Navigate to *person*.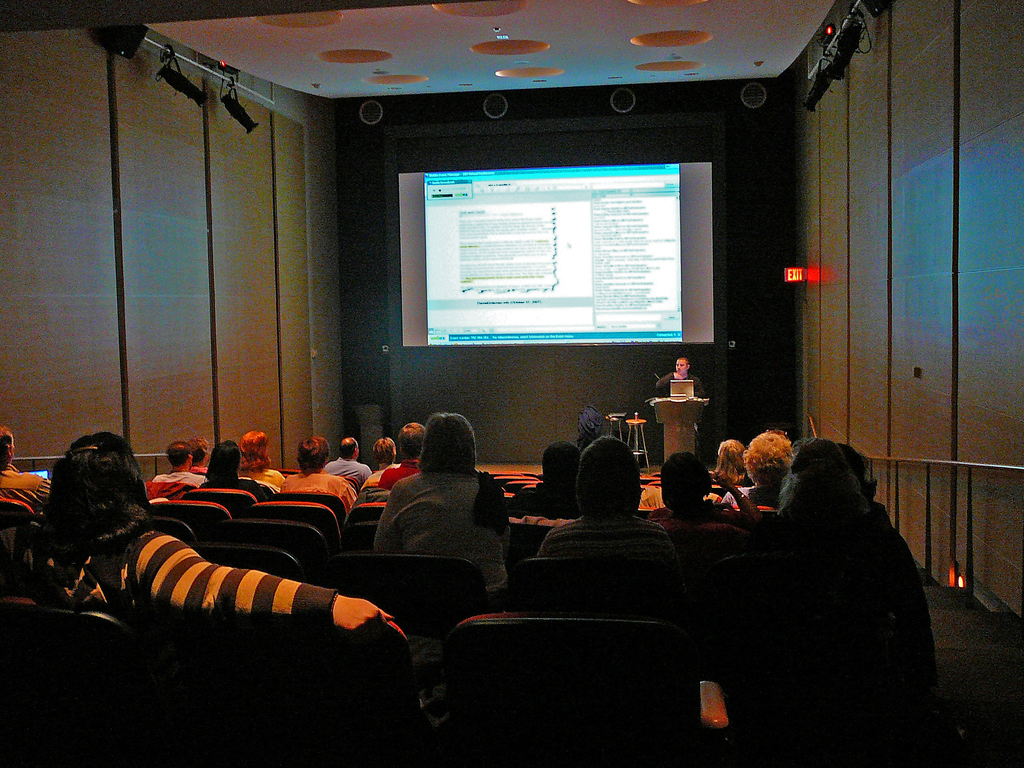
Navigation target: bbox(327, 435, 379, 486).
